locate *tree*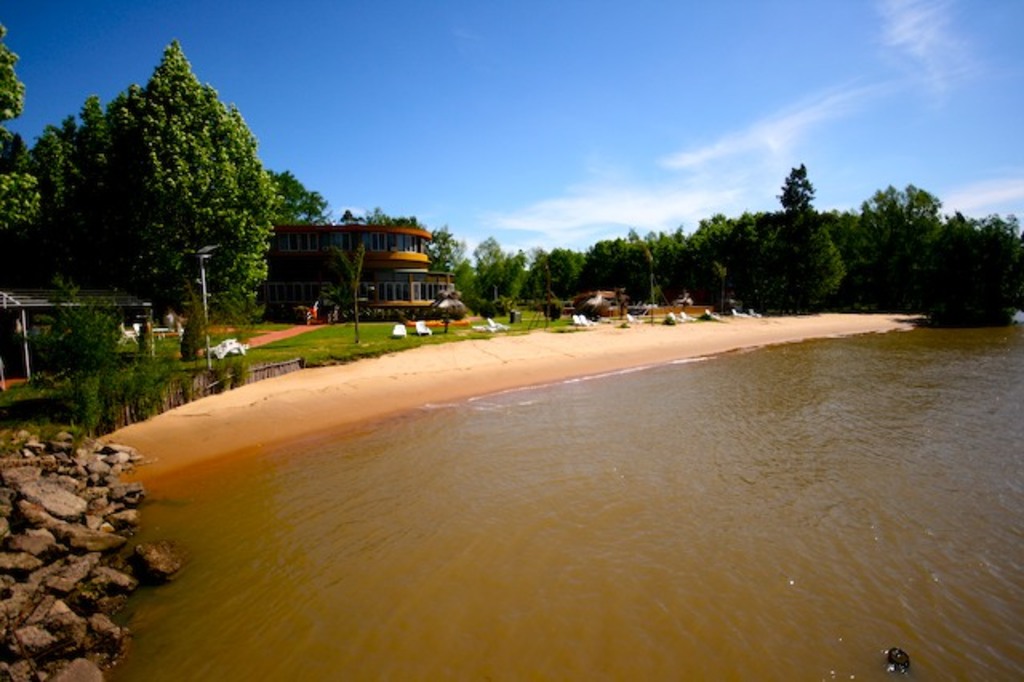
rect(38, 32, 291, 357)
